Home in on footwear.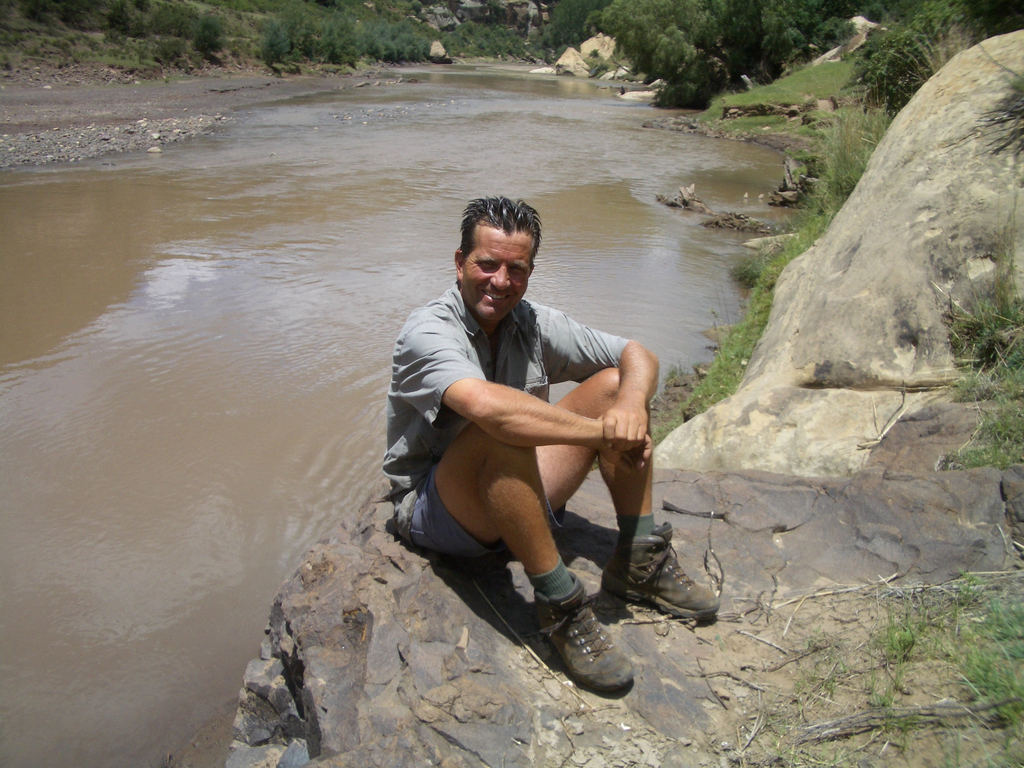
Homed in at left=615, top=536, right=703, bottom=627.
